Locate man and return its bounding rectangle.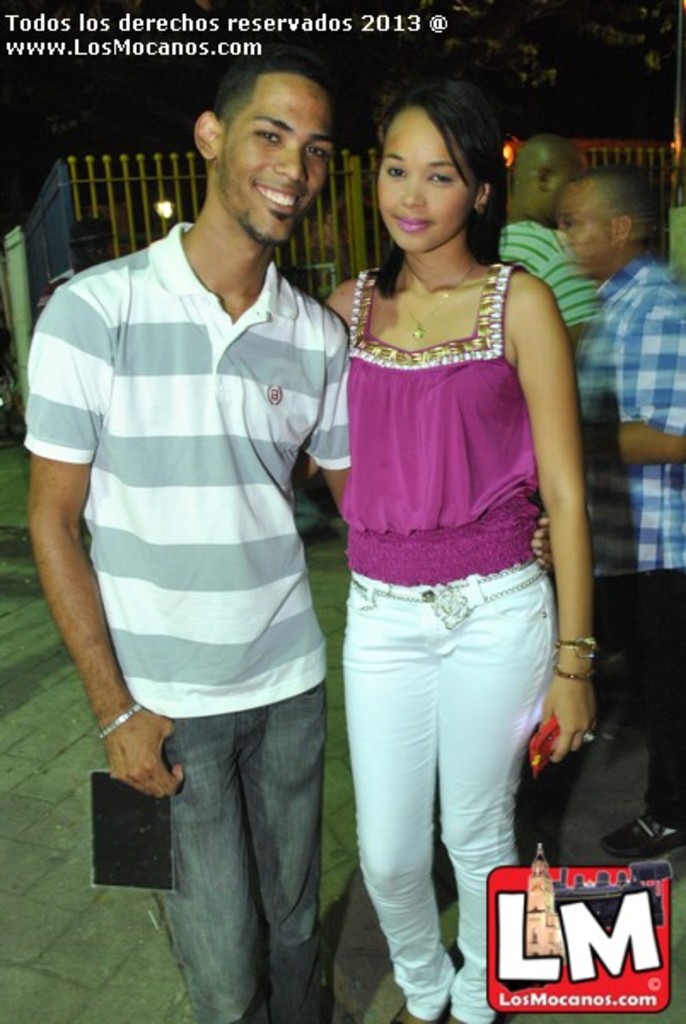
bbox=[570, 177, 684, 862].
